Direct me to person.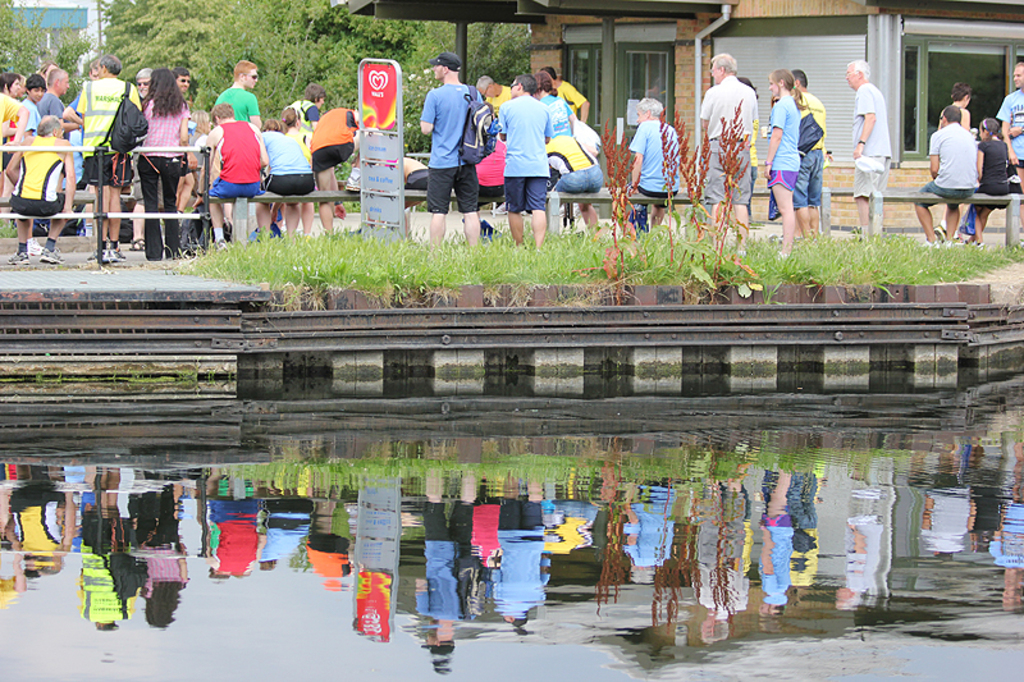
Direction: {"x1": 417, "y1": 56, "x2": 484, "y2": 219}.
